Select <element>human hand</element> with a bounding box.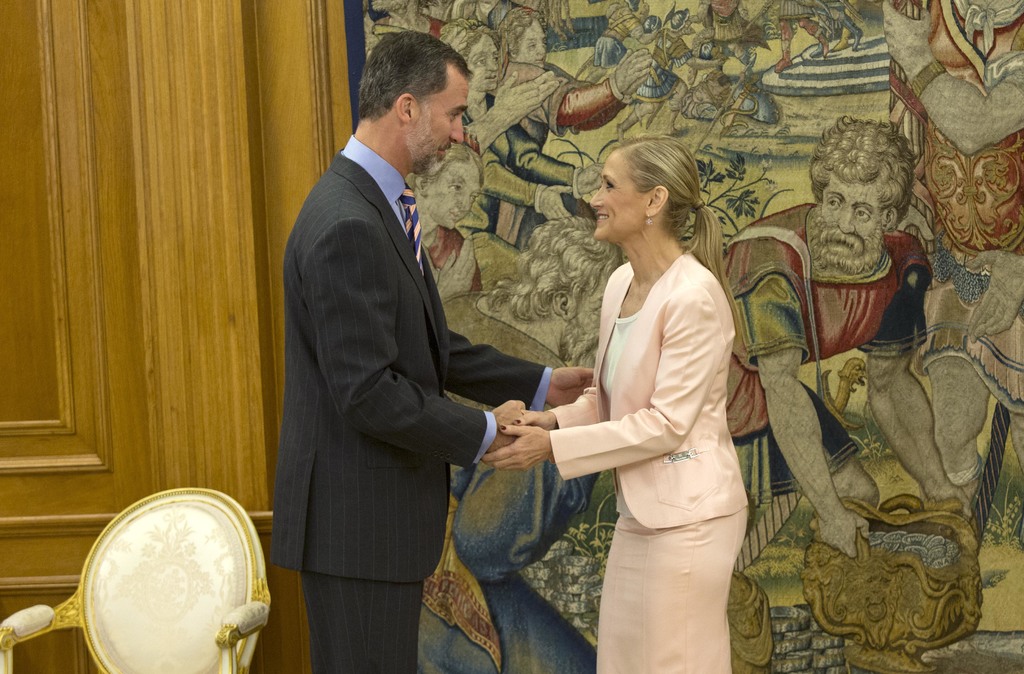
546:365:595:406.
